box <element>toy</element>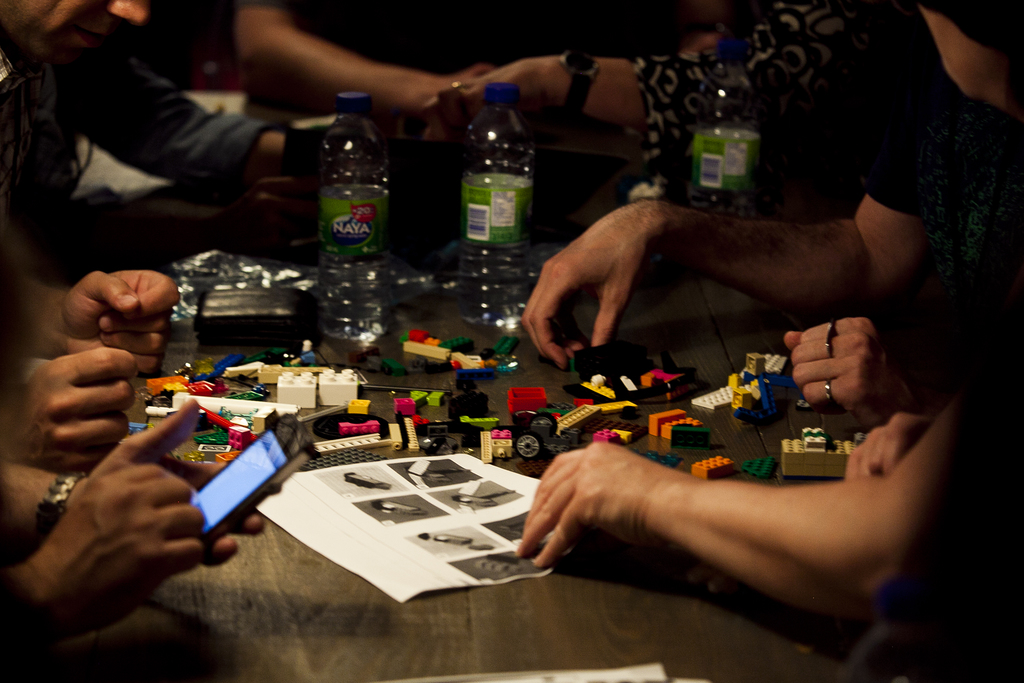
locate(643, 450, 682, 466)
